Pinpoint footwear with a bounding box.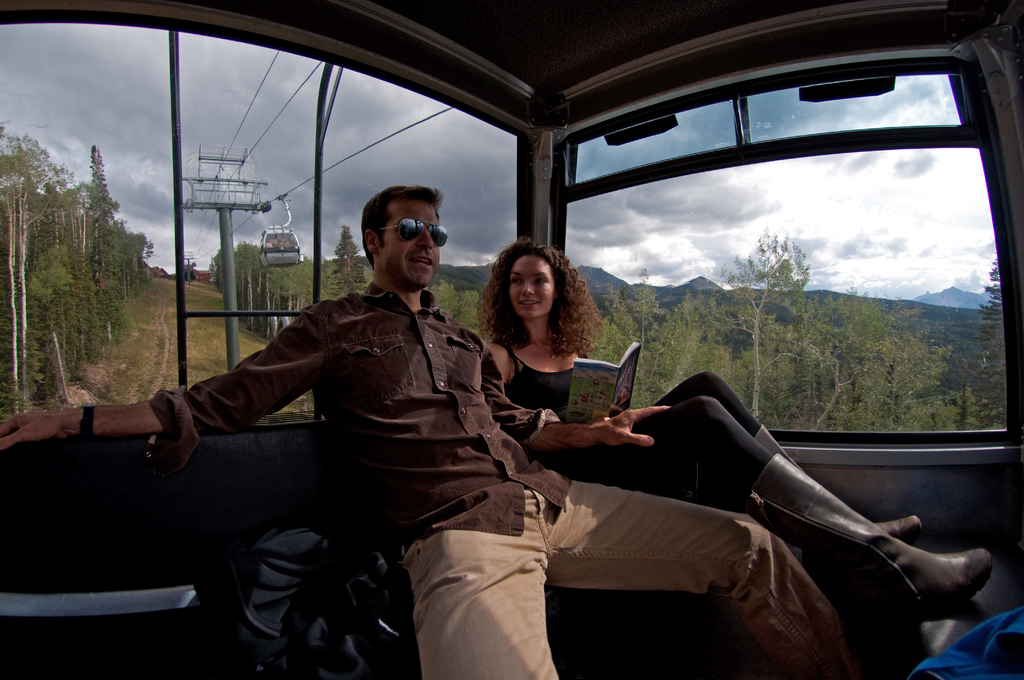
pyautogui.locateOnScreen(806, 482, 995, 640).
